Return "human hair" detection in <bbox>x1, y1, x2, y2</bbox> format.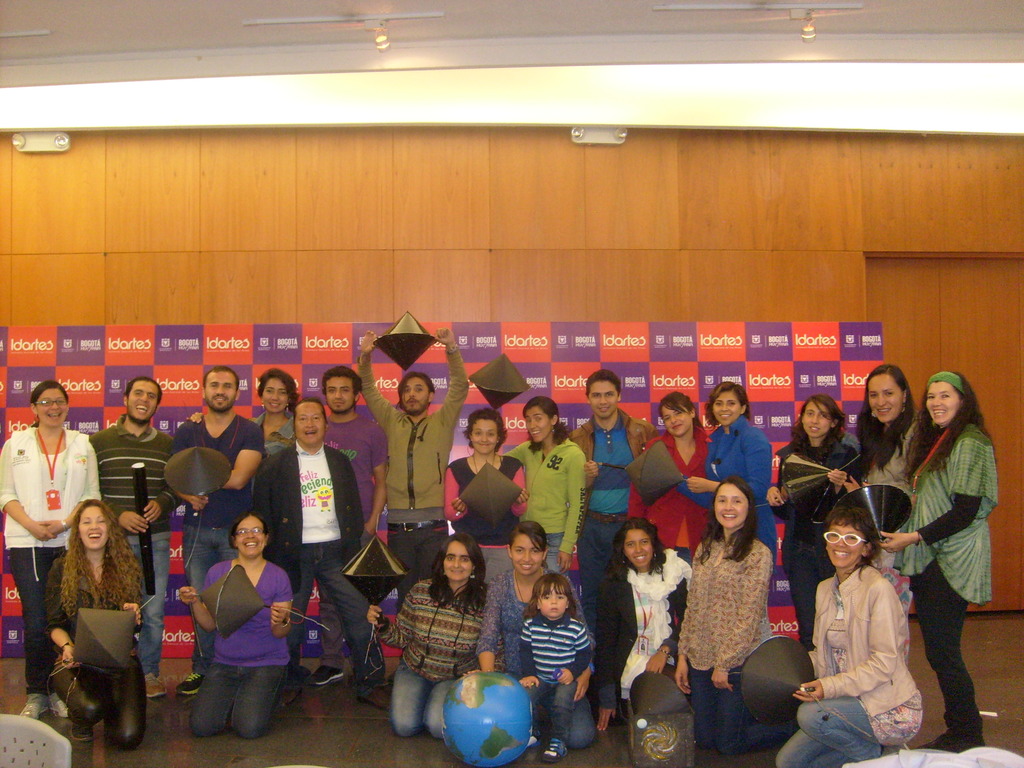
<bbox>59, 497, 148, 621</bbox>.
